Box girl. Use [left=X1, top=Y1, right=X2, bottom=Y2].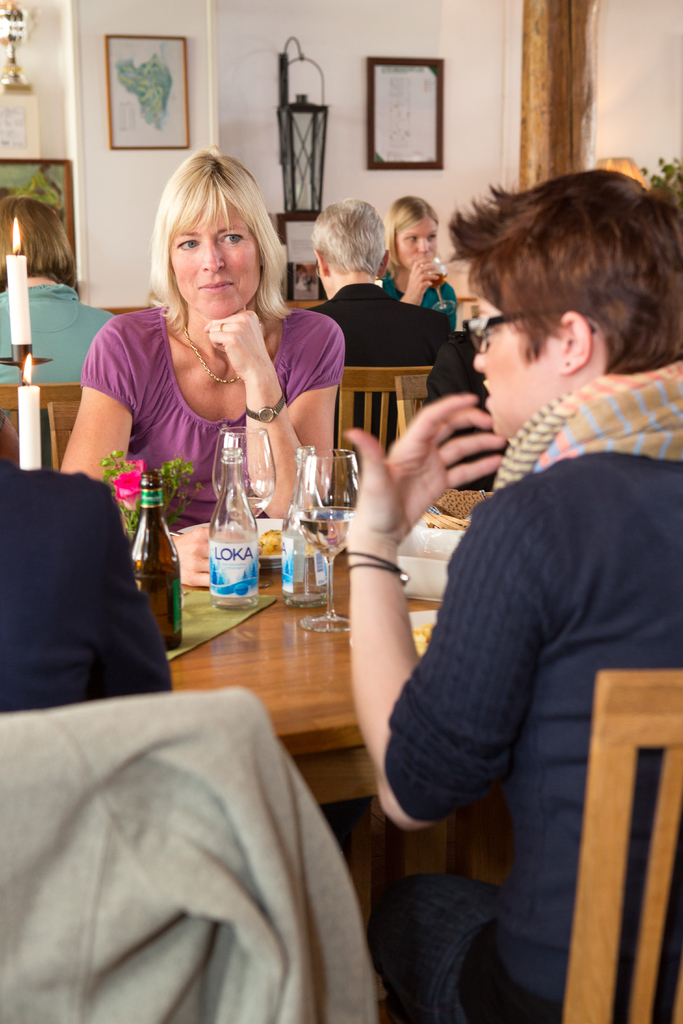
[left=42, top=148, right=349, bottom=586].
